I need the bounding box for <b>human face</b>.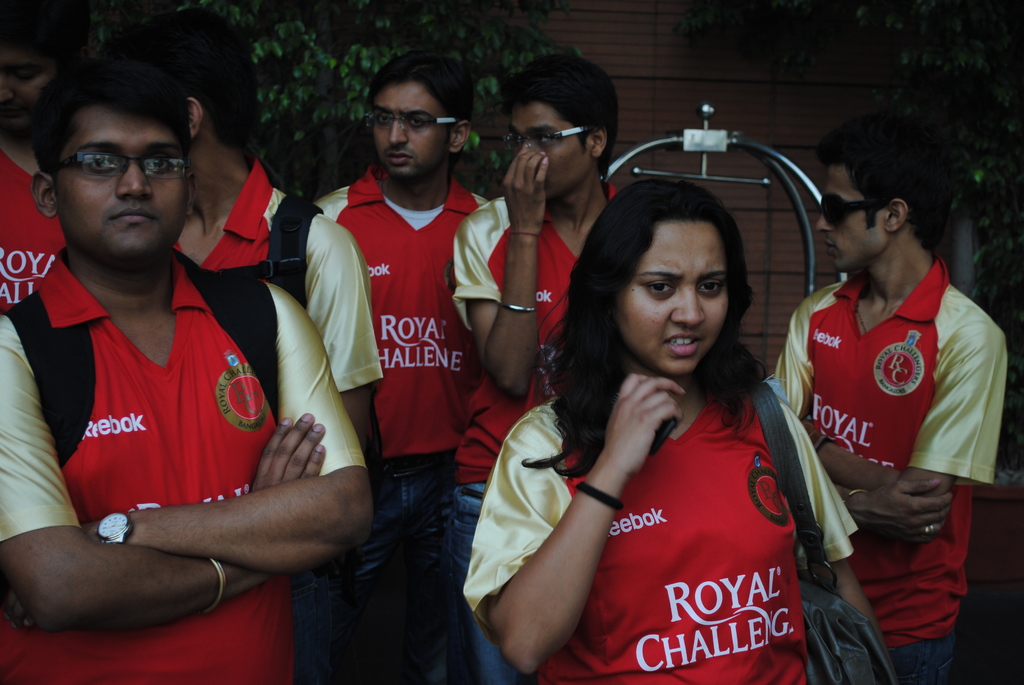
Here it is: 816/162/890/269.
